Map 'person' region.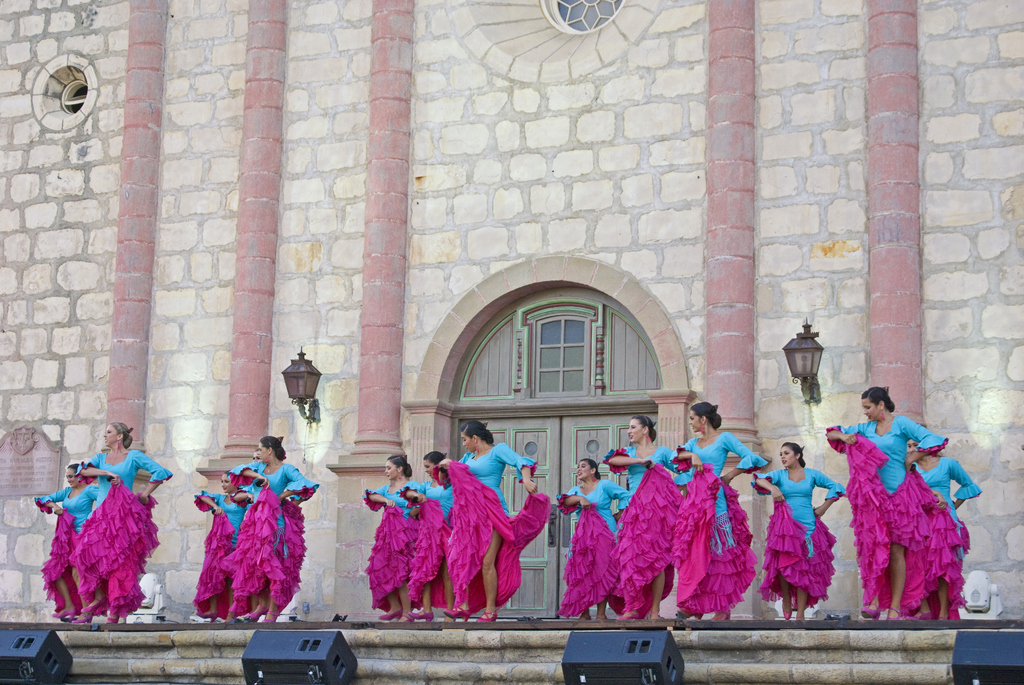
Mapped to bbox=(364, 452, 415, 618).
